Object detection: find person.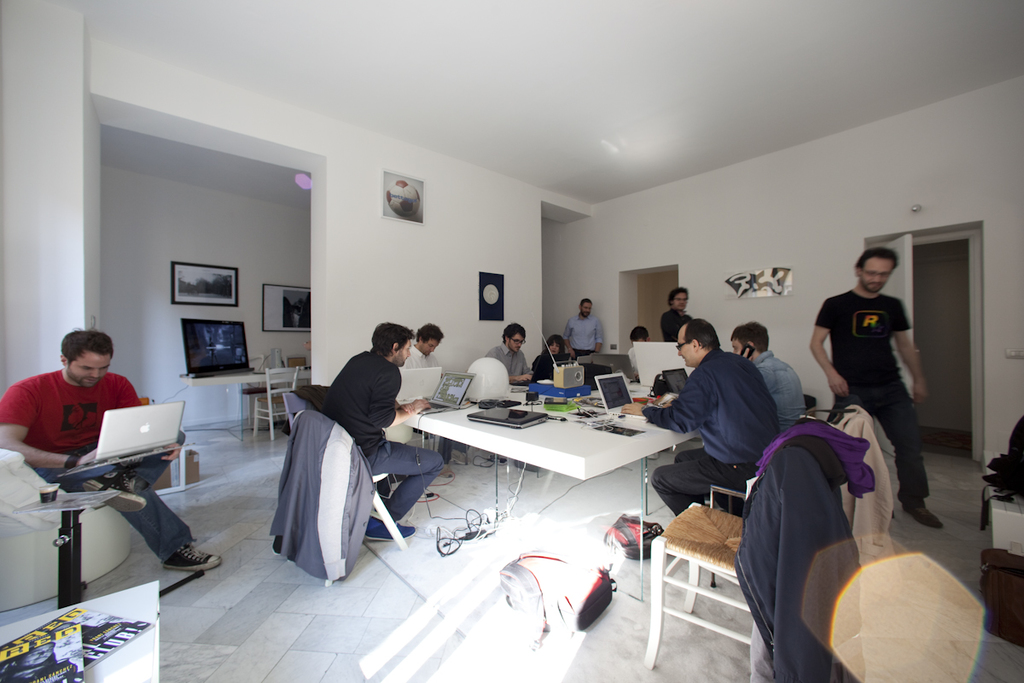
532,330,586,371.
